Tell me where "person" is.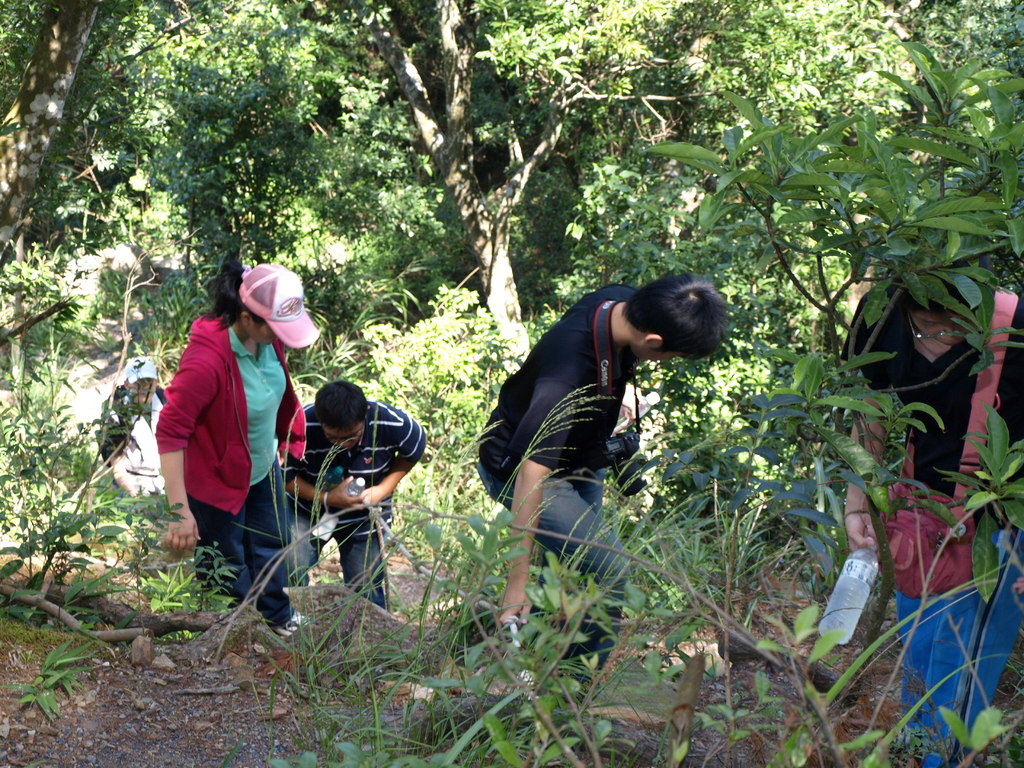
"person" is at {"left": 154, "top": 255, "right": 301, "bottom": 628}.
